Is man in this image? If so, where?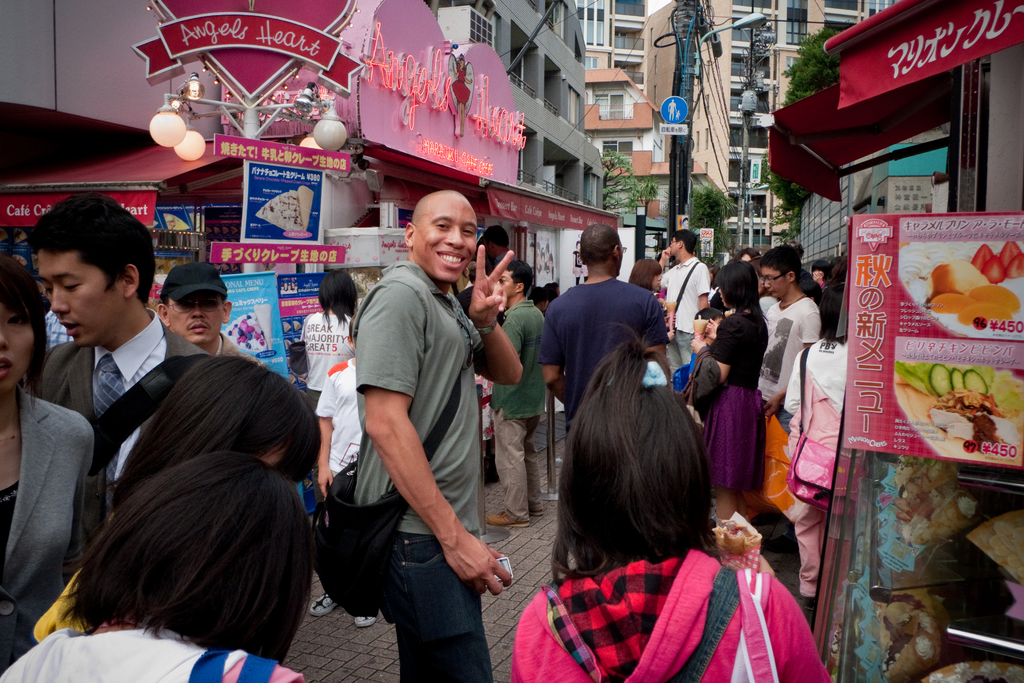
Yes, at [661,230,710,375].
